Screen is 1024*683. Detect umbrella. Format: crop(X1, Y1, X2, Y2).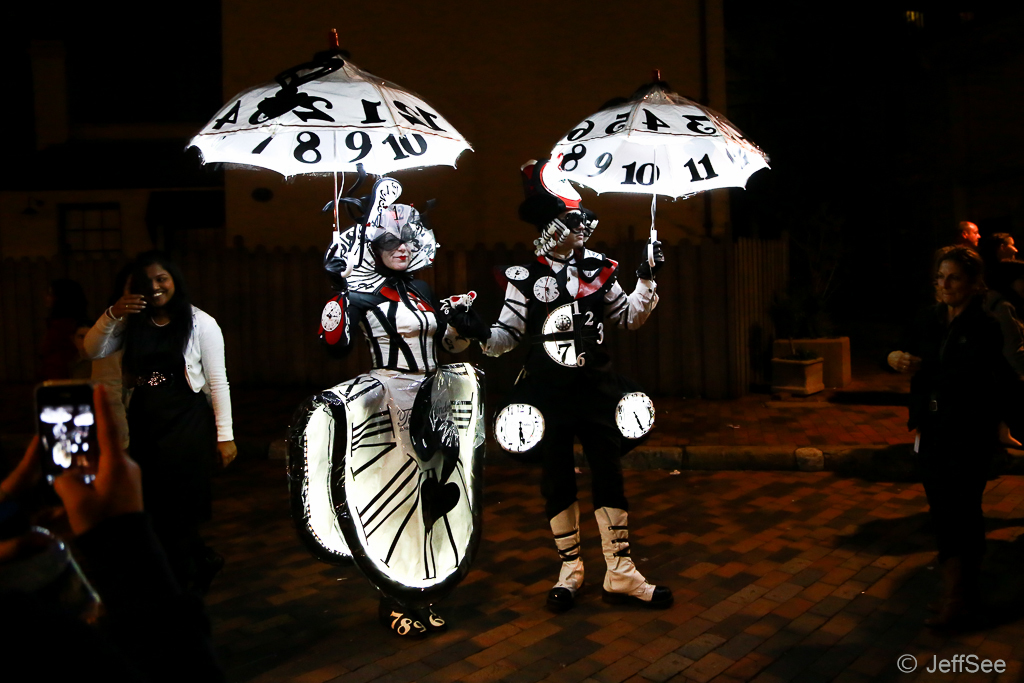
crop(187, 26, 475, 275).
